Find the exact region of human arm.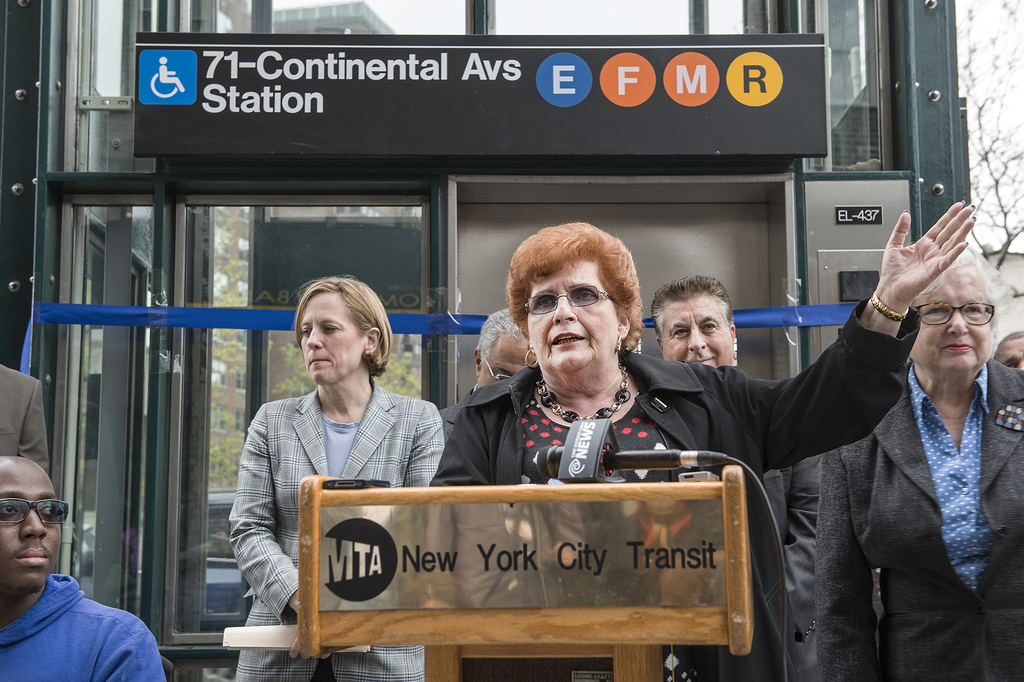
Exact region: rect(91, 608, 159, 681).
